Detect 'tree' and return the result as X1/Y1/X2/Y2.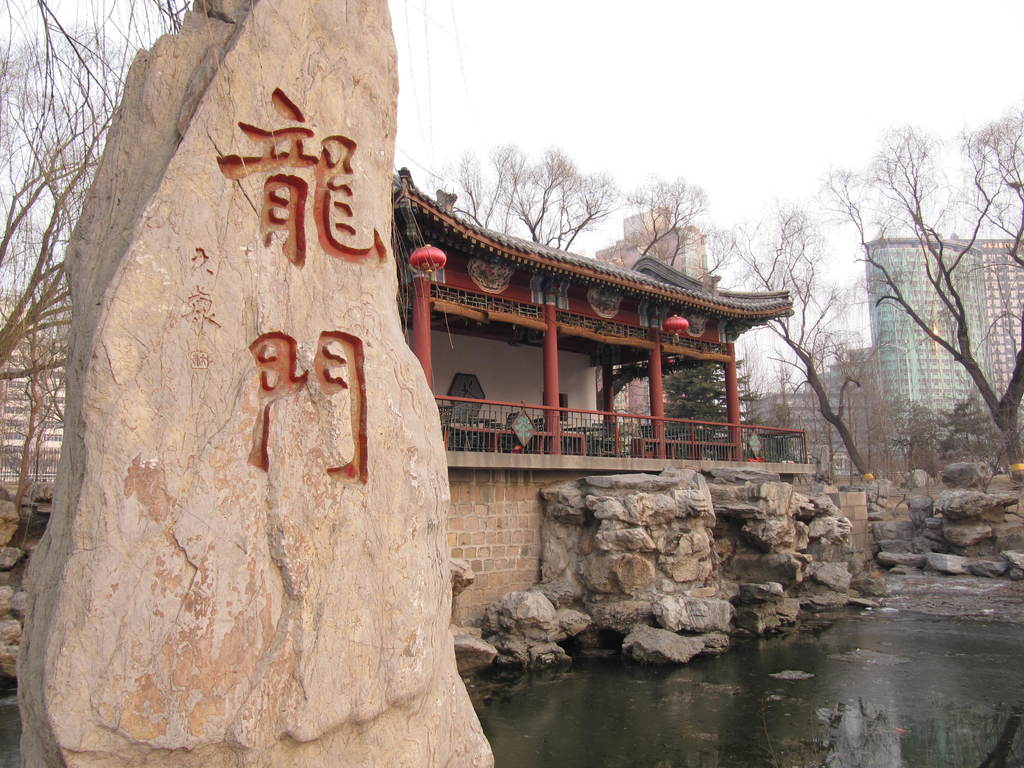
812/99/1012/527.
